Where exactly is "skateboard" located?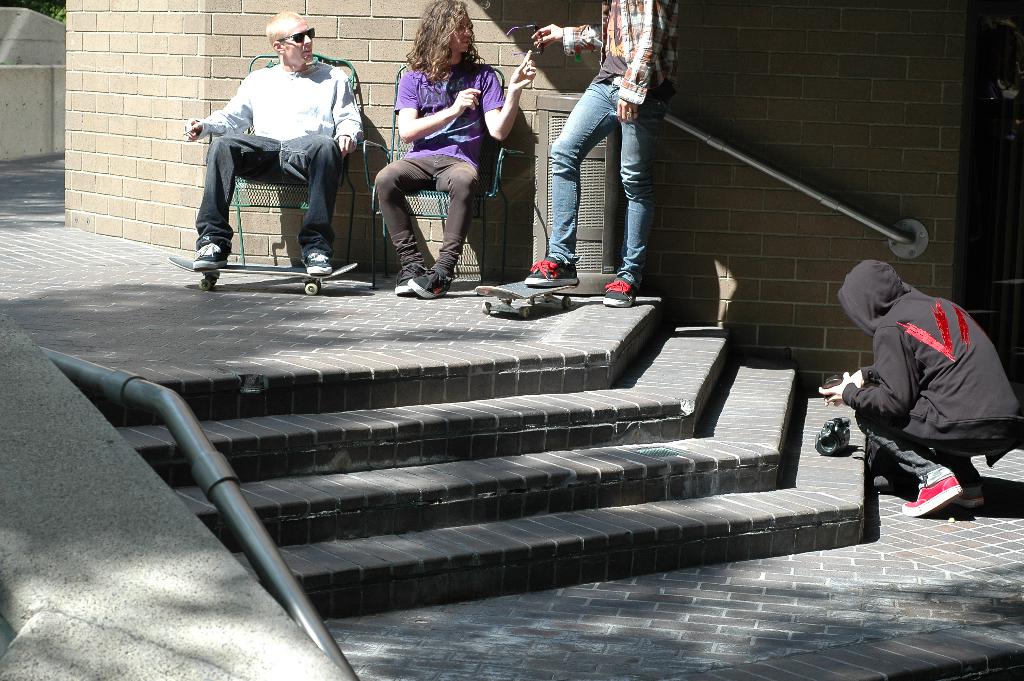
Its bounding box is (477, 271, 582, 316).
